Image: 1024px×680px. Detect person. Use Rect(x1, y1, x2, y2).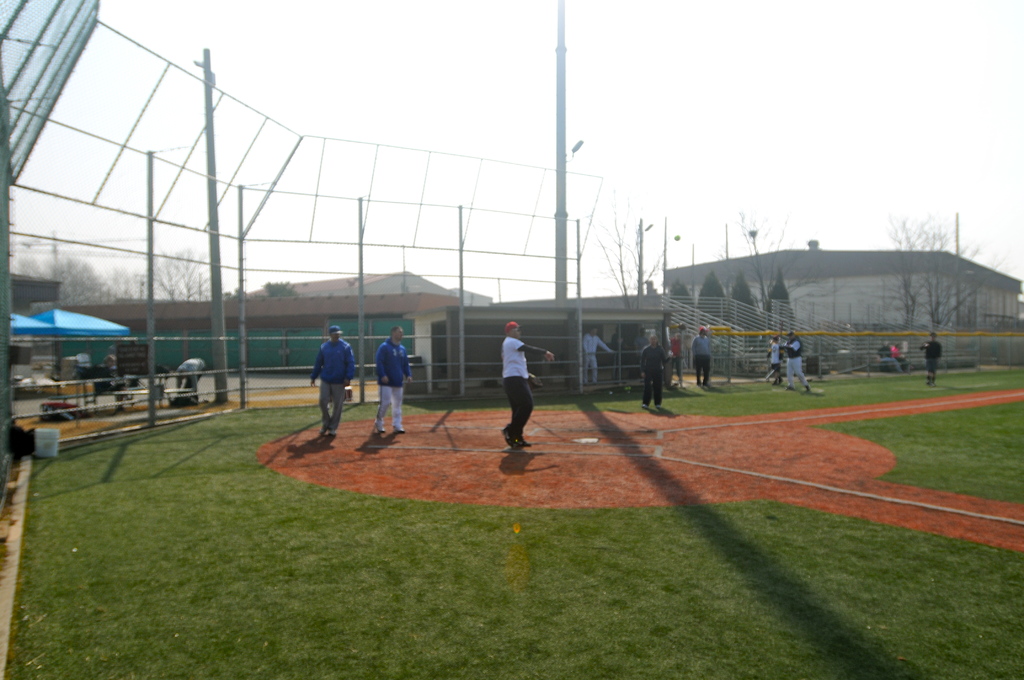
Rect(691, 332, 703, 389).
